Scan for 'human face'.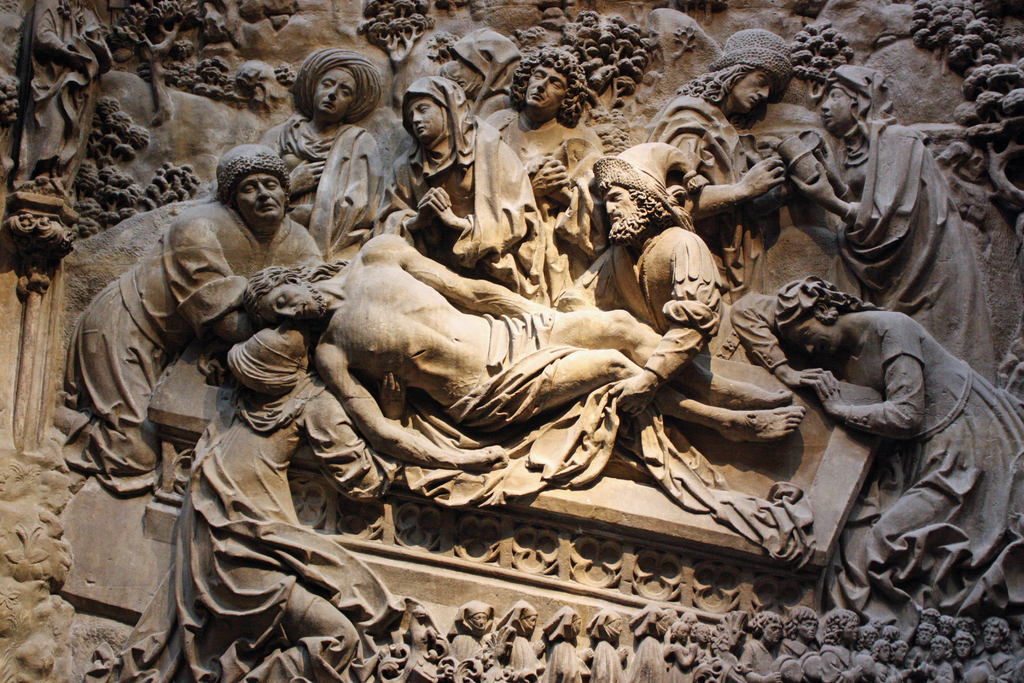
Scan result: rect(235, 179, 285, 222).
